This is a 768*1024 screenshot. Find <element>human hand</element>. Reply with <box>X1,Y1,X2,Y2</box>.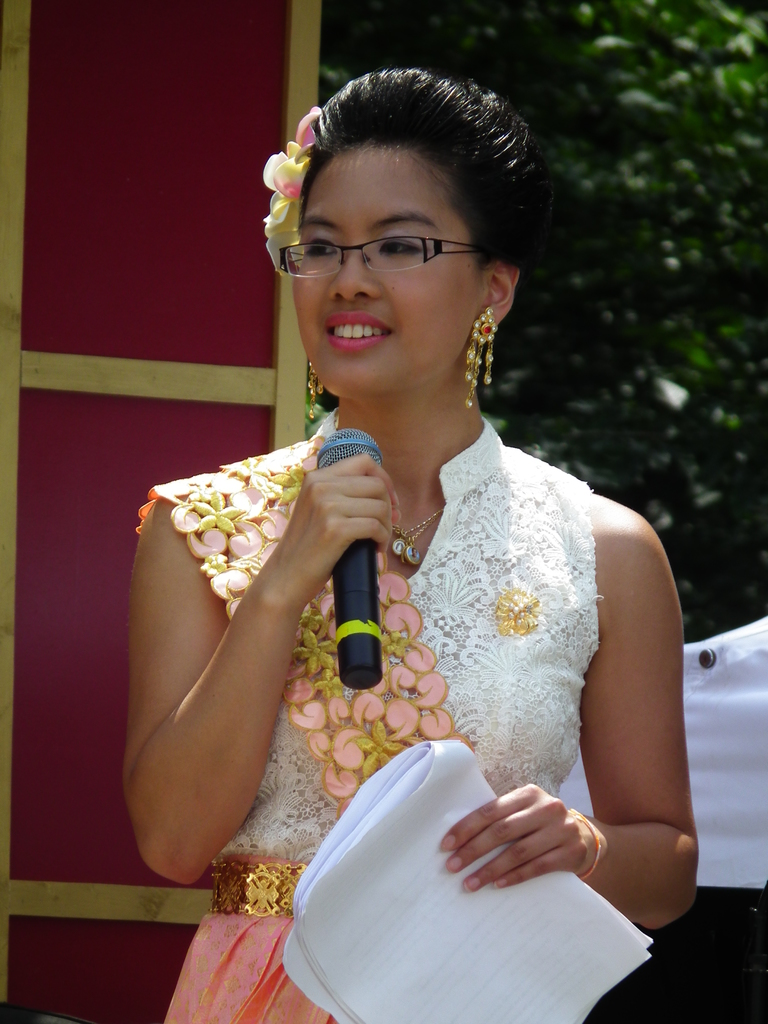
<box>412,779,641,911</box>.
